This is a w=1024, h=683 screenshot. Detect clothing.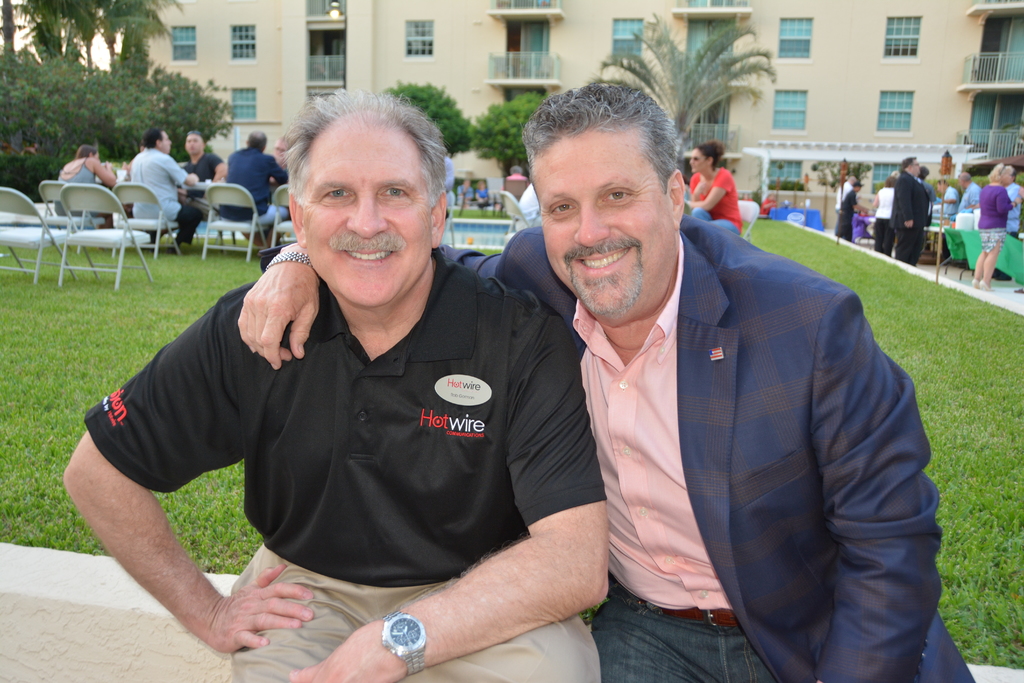
bbox=[515, 185, 534, 226].
